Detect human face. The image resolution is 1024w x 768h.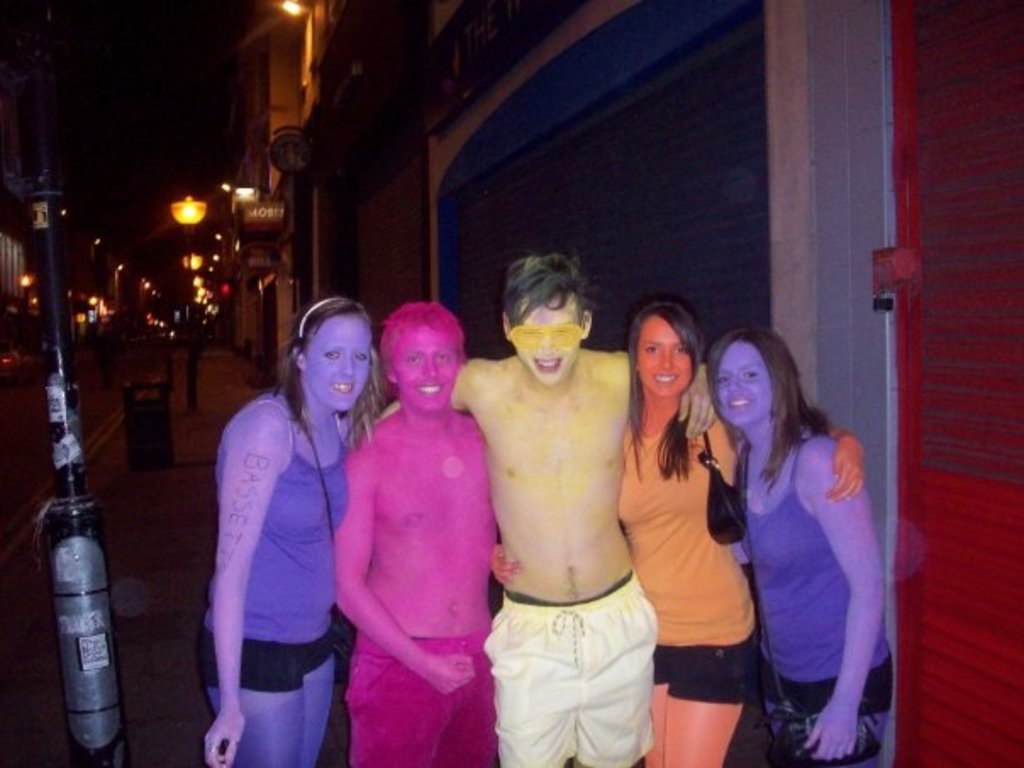
Rect(395, 326, 456, 403).
